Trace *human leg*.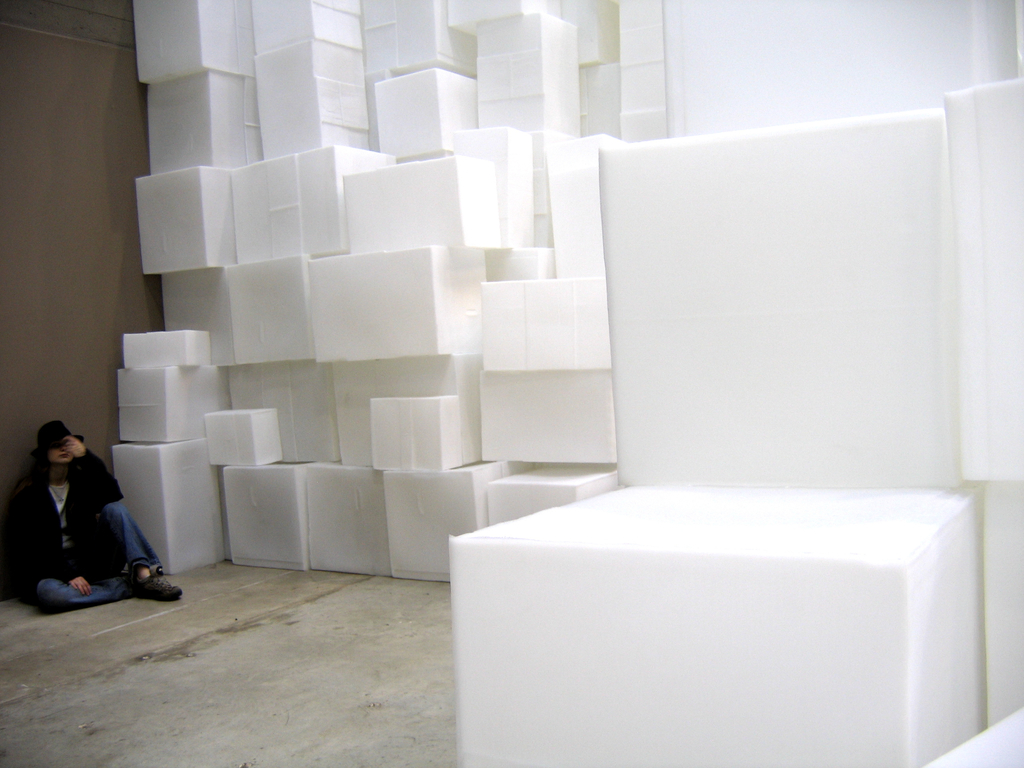
Traced to rect(30, 566, 134, 618).
